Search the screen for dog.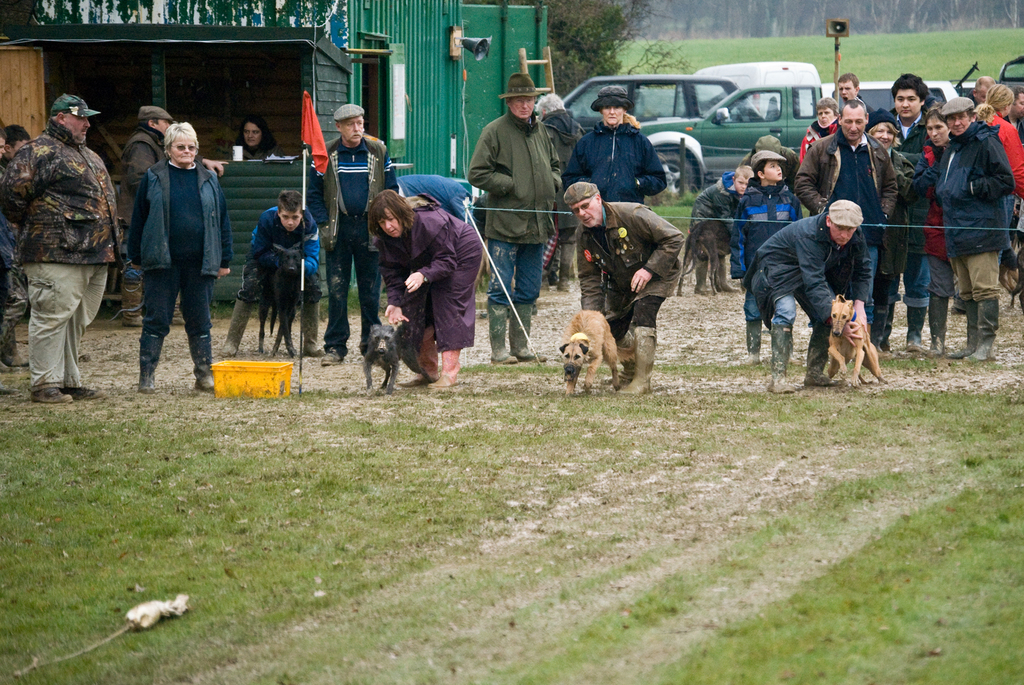
Found at 556 305 636 400.
